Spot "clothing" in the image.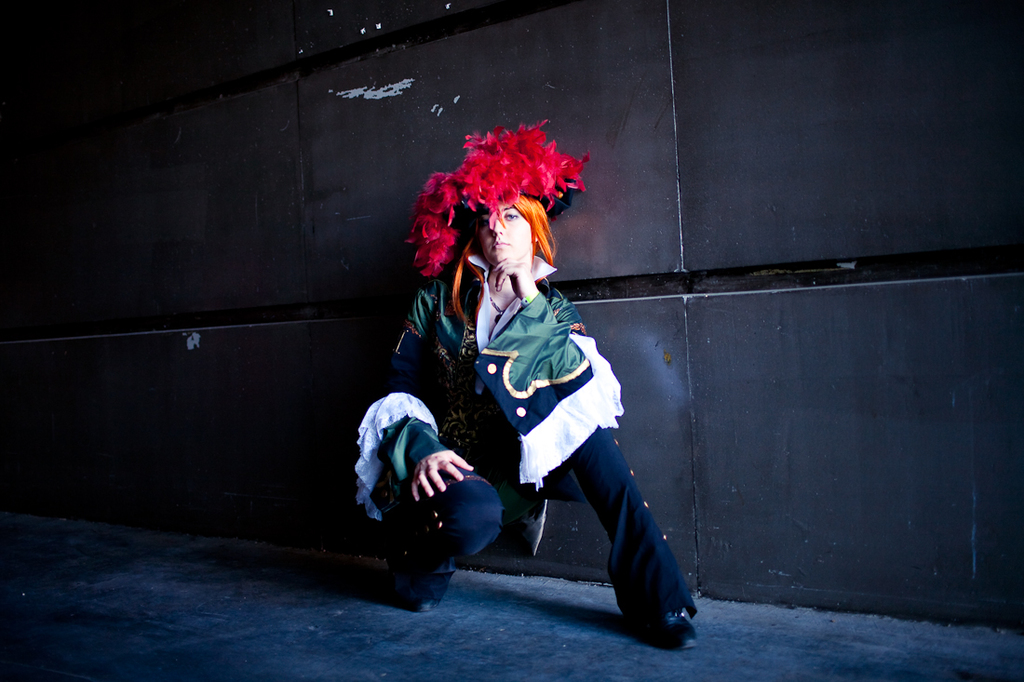
"clothing" found at box=[374, 220, 666, 605].
